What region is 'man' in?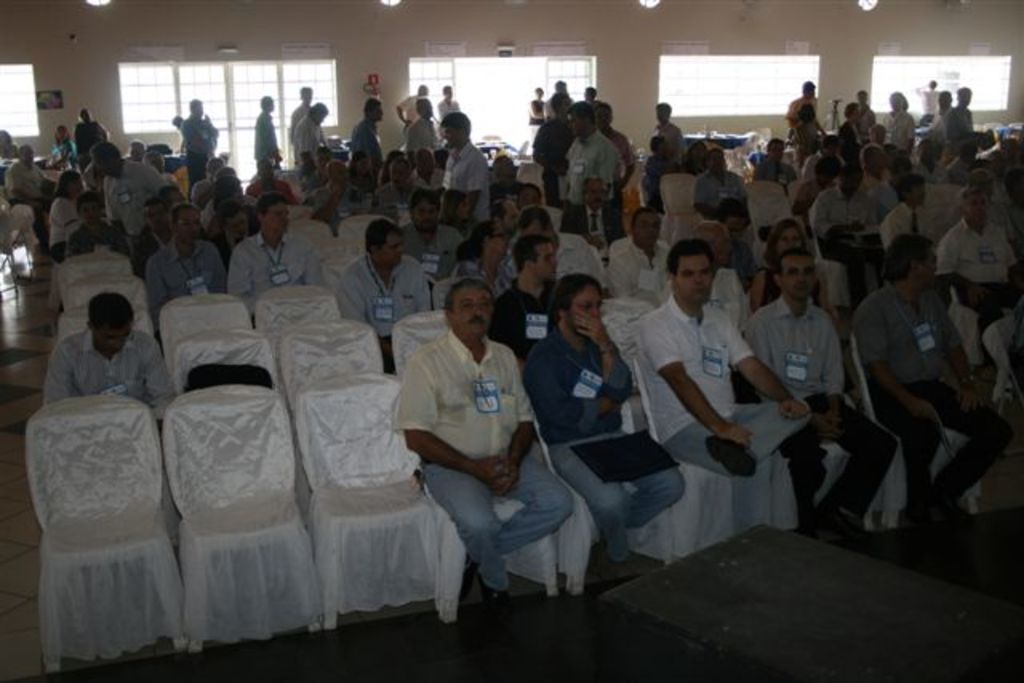
detection(389, 155, 426, 195).
